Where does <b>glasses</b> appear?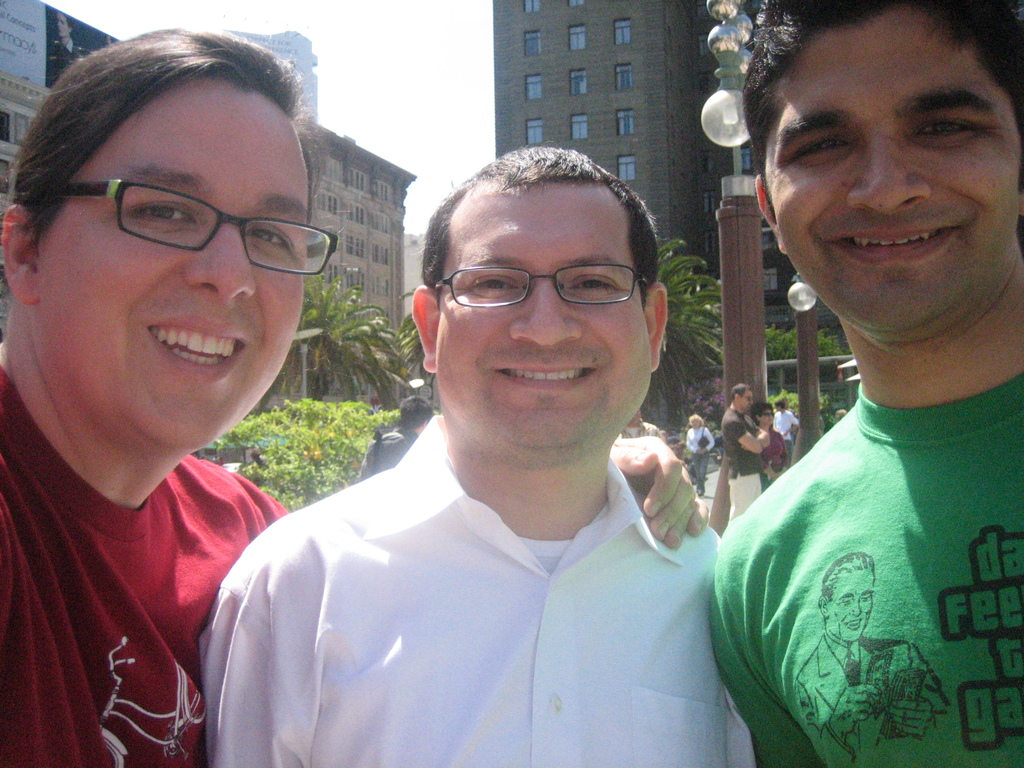
Appears at <region>51, 177, 338, 278</region>.
